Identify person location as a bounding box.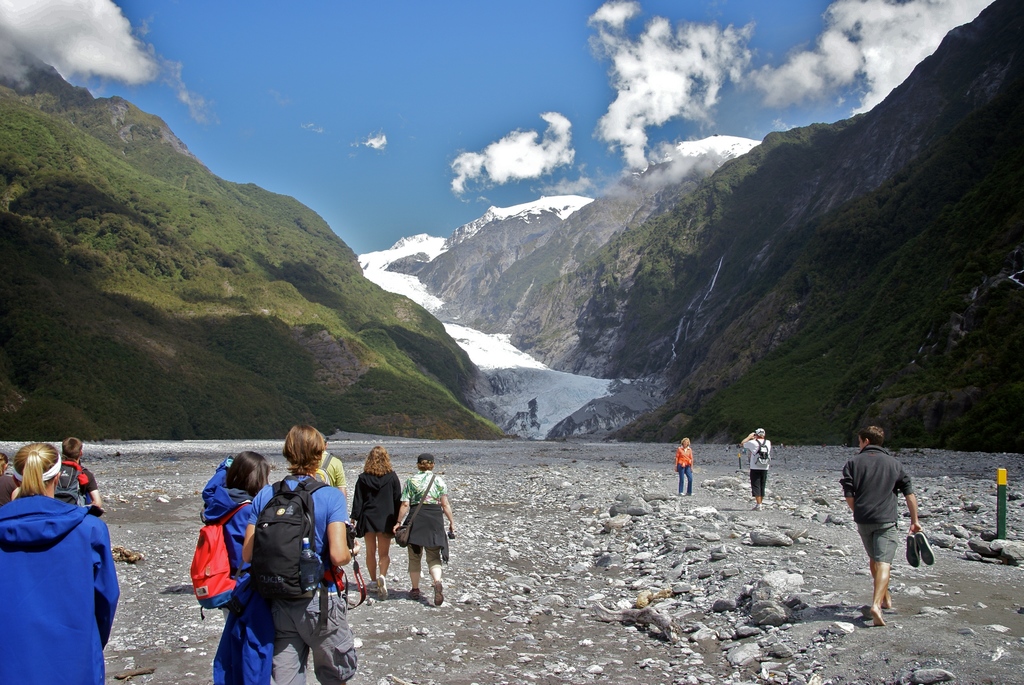
<bbox>310, 431, 348, 501</bbox>.
